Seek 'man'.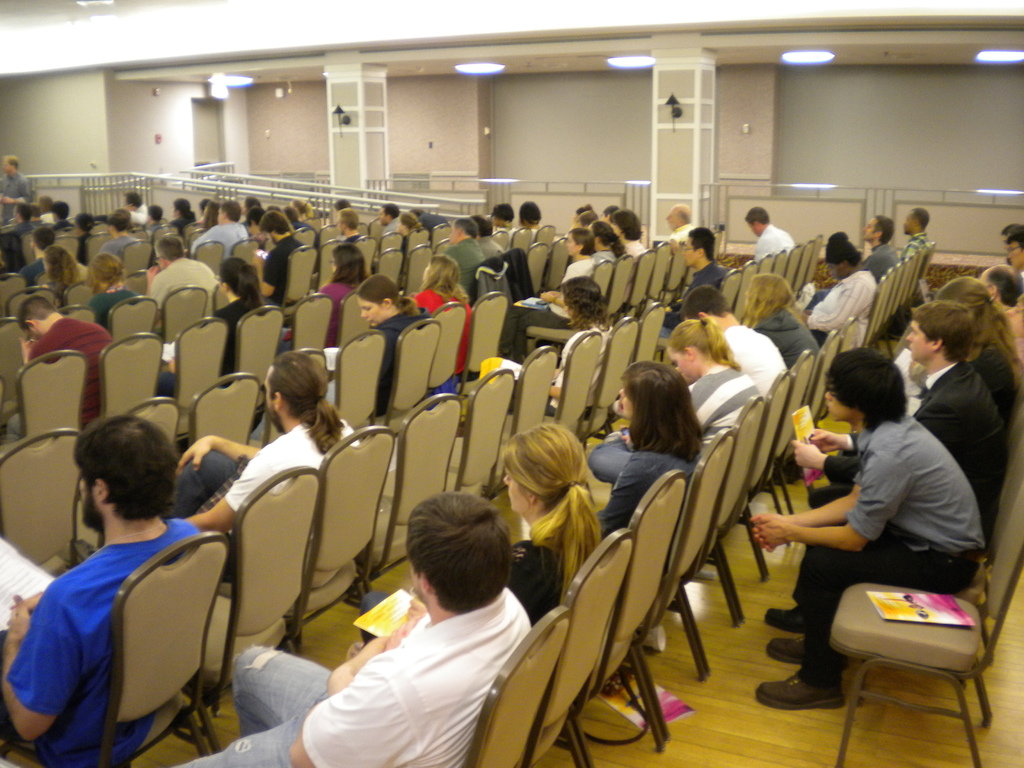
region(755, 348, 988, 709).
